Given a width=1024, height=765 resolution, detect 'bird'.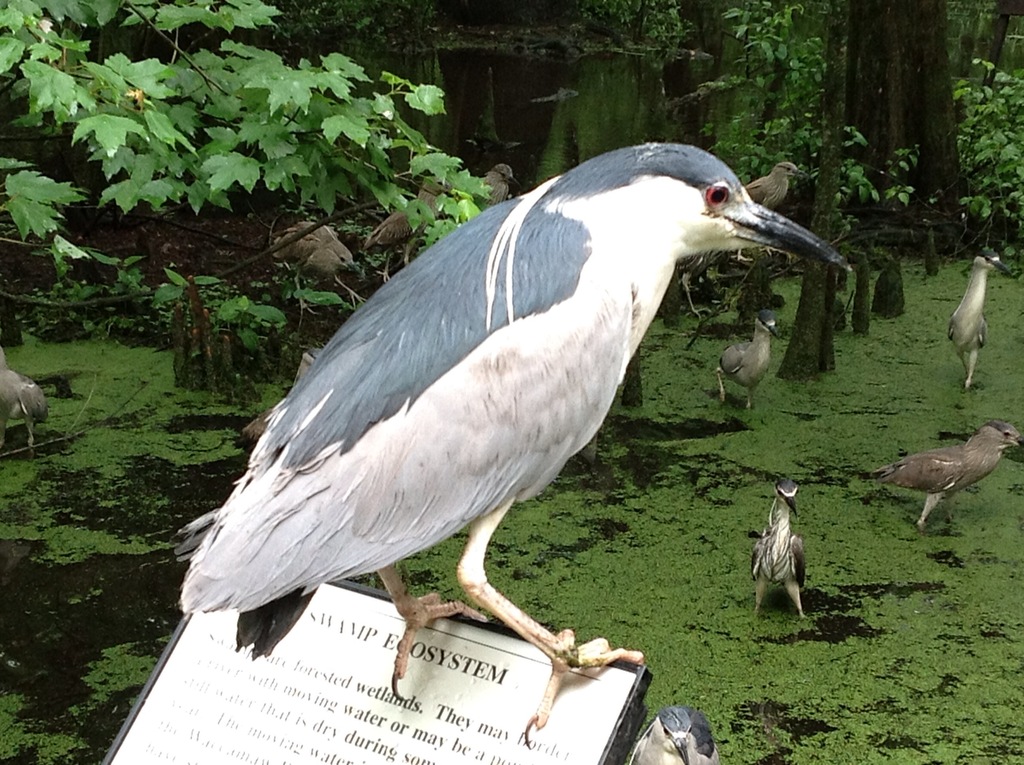
<bbox>741, 153, 804, 213</bbox>.
